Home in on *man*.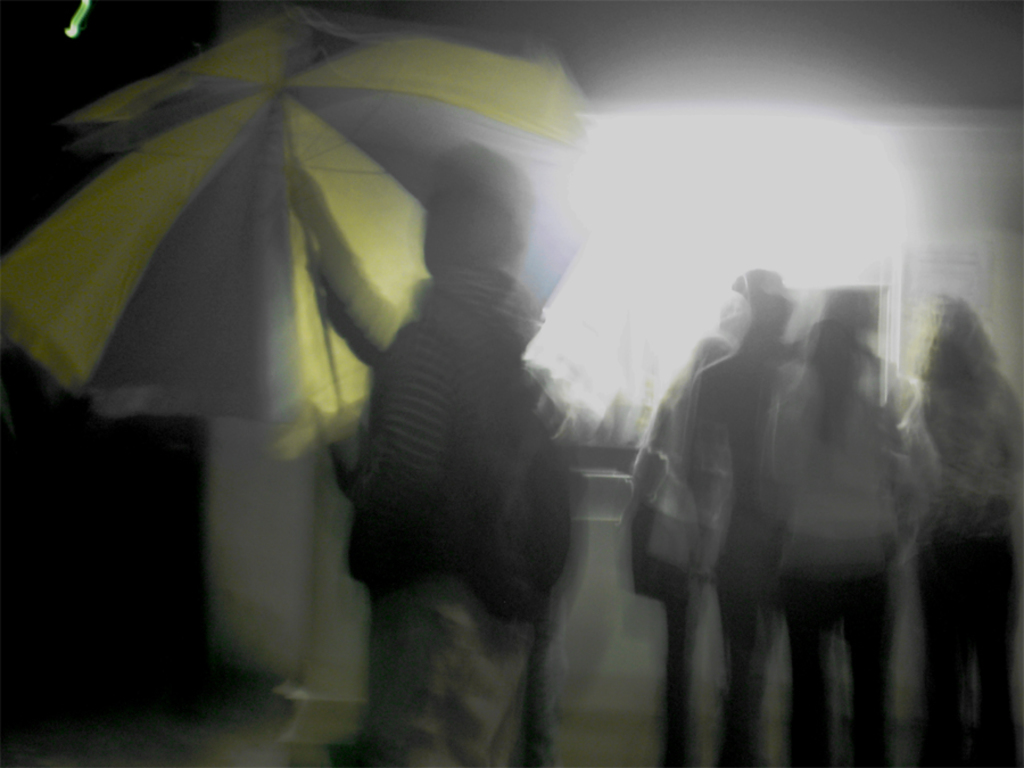
Homed in at box=[287, 143, 570, 767].
